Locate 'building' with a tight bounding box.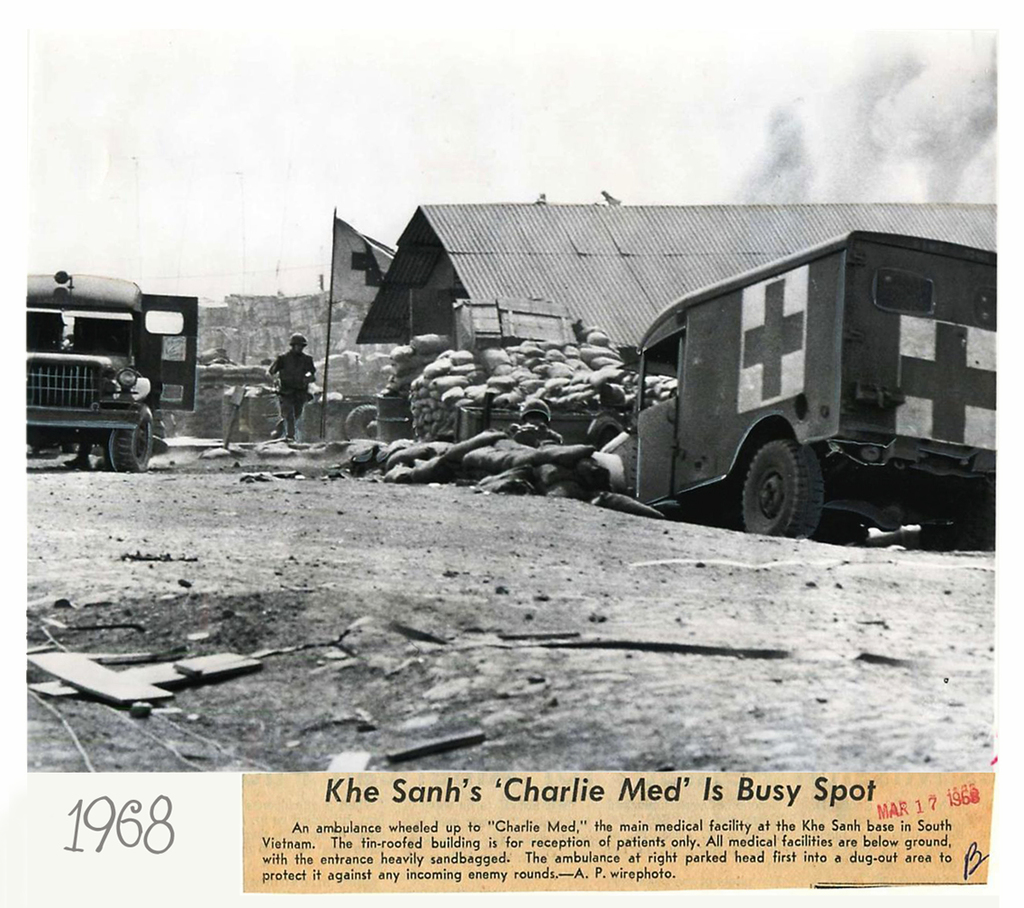
left=352, top=202, right=993, bottom=346.
